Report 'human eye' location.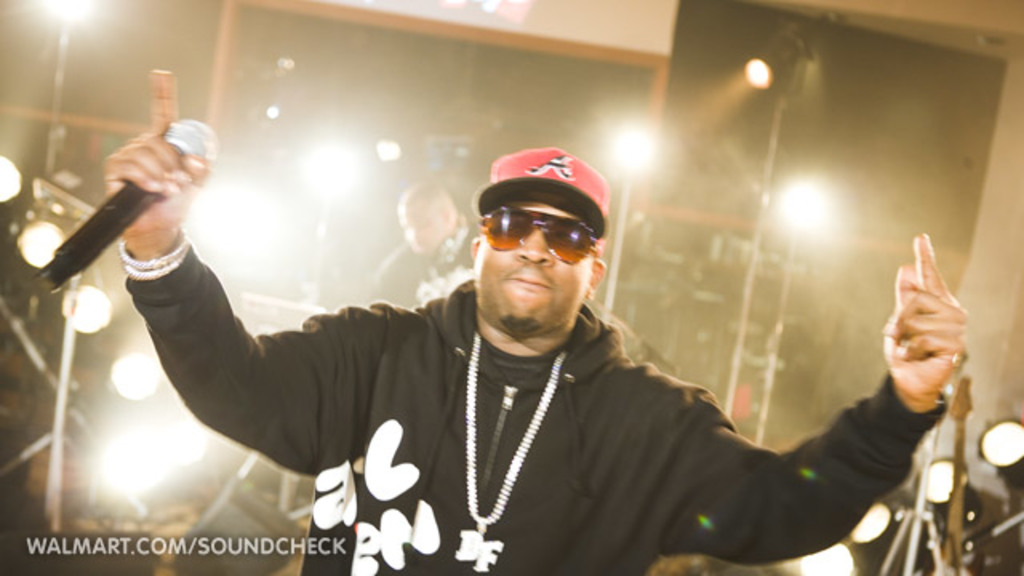
Report: rect(496, 216, 531, 240).
